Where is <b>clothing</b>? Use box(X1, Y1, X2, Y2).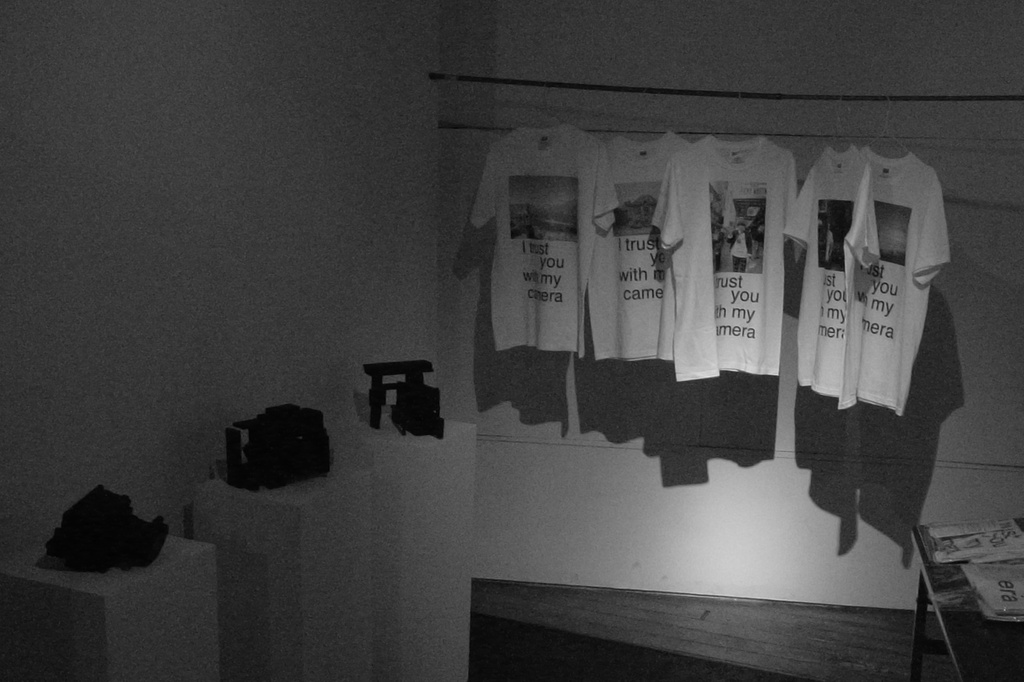
box(474, 129, 615, 353).
